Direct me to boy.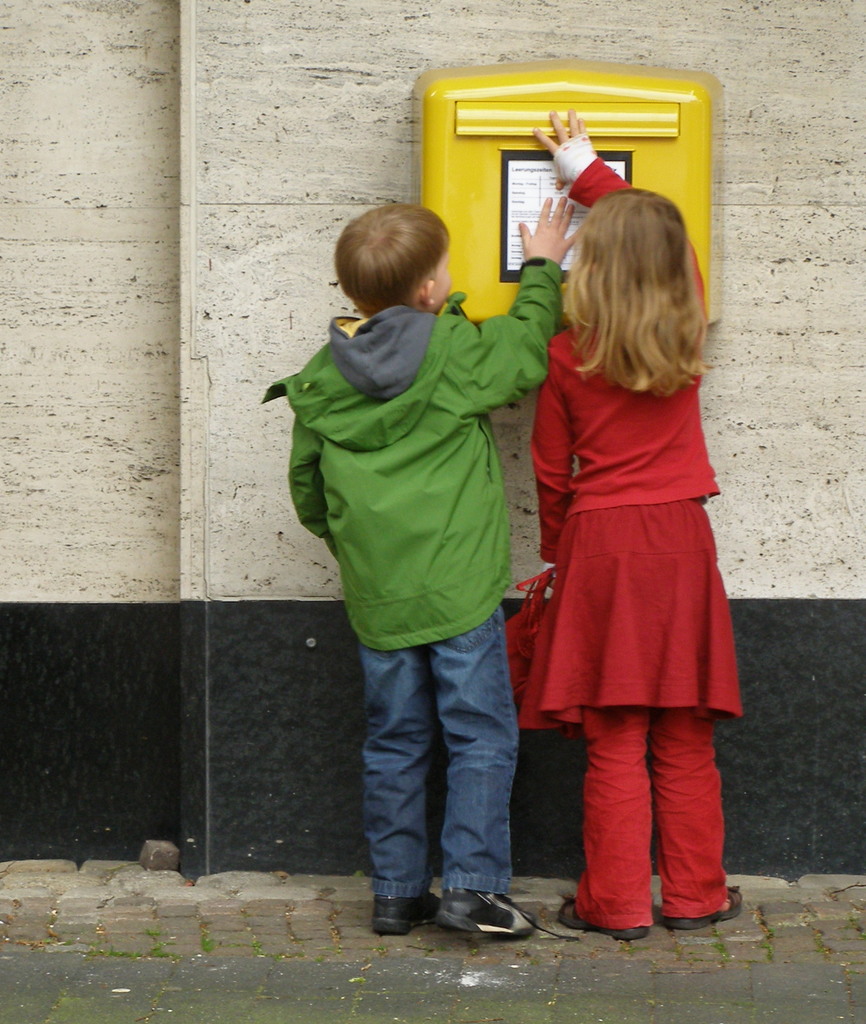
Direction: x1=266 y1=205 x2=575 y2=911.
